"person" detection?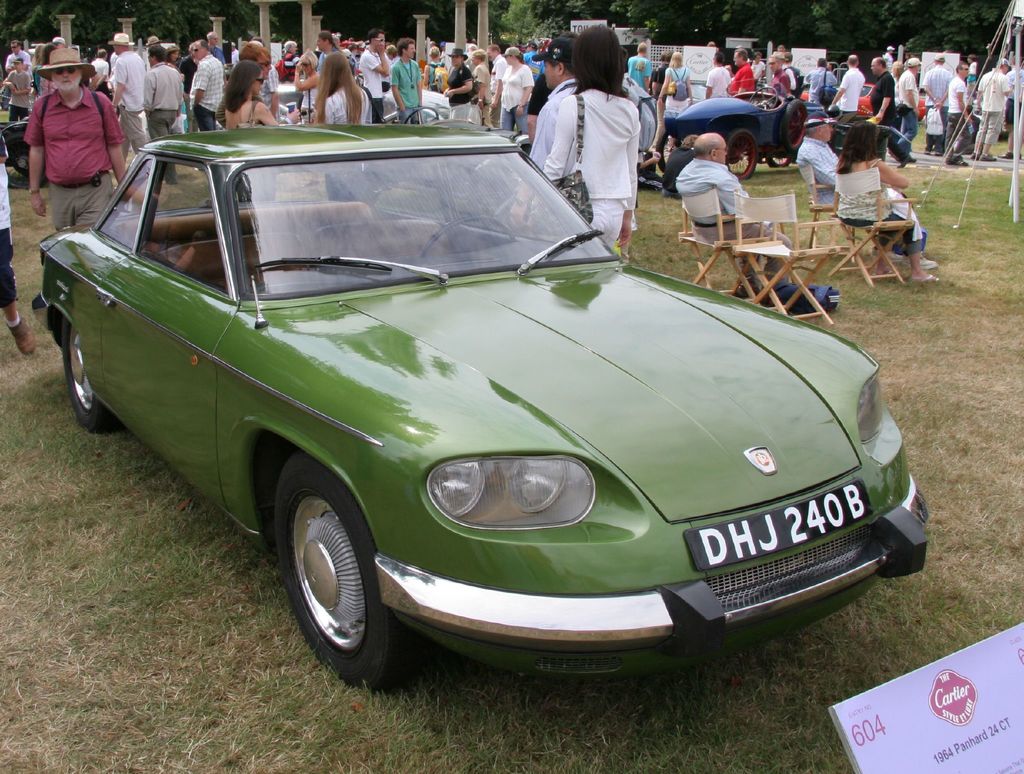
bbox=(920, 51, 945, 151)
